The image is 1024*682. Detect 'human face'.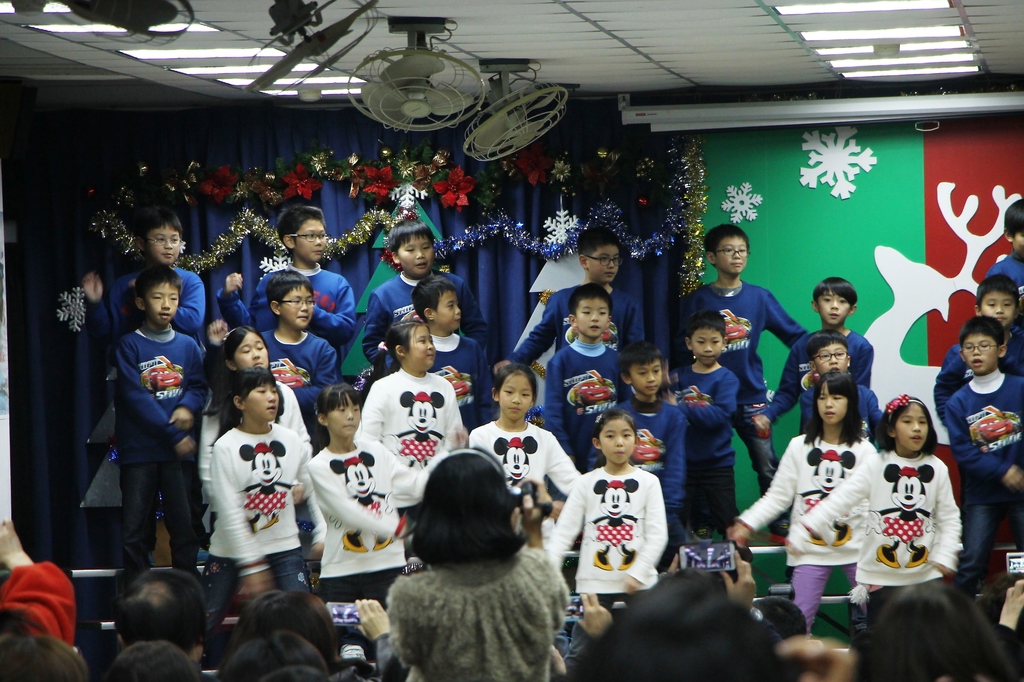
Detection: (979,291,1015,329).
